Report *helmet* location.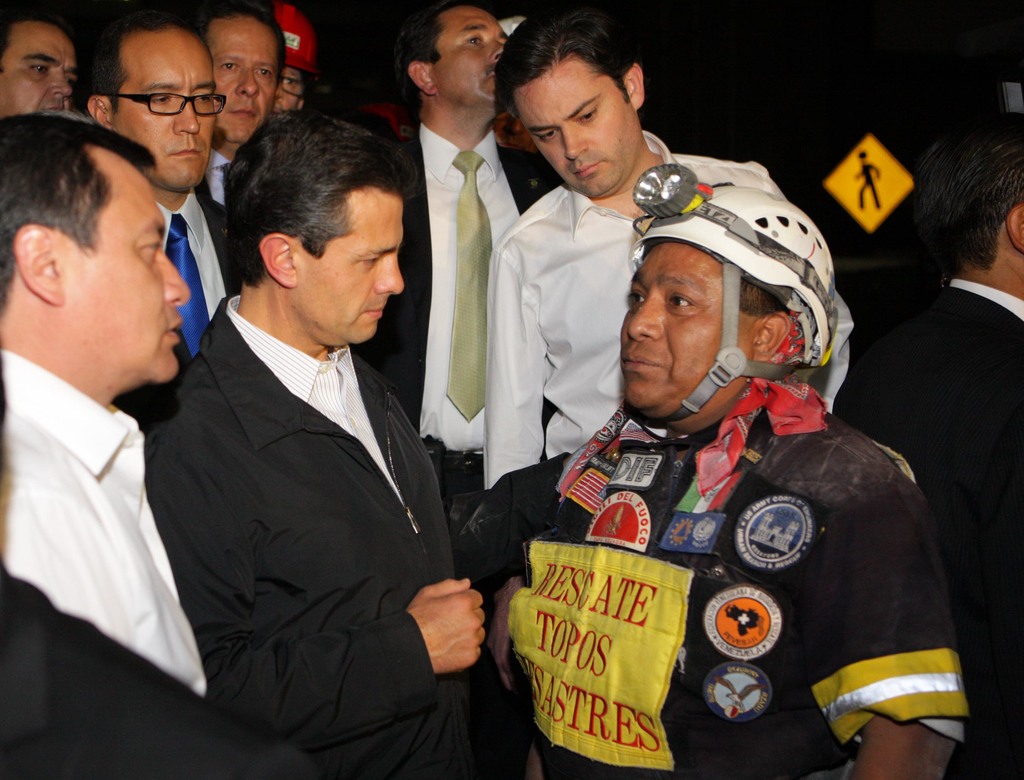
Report: (left=273, top=3, right=314, bottom=75).
